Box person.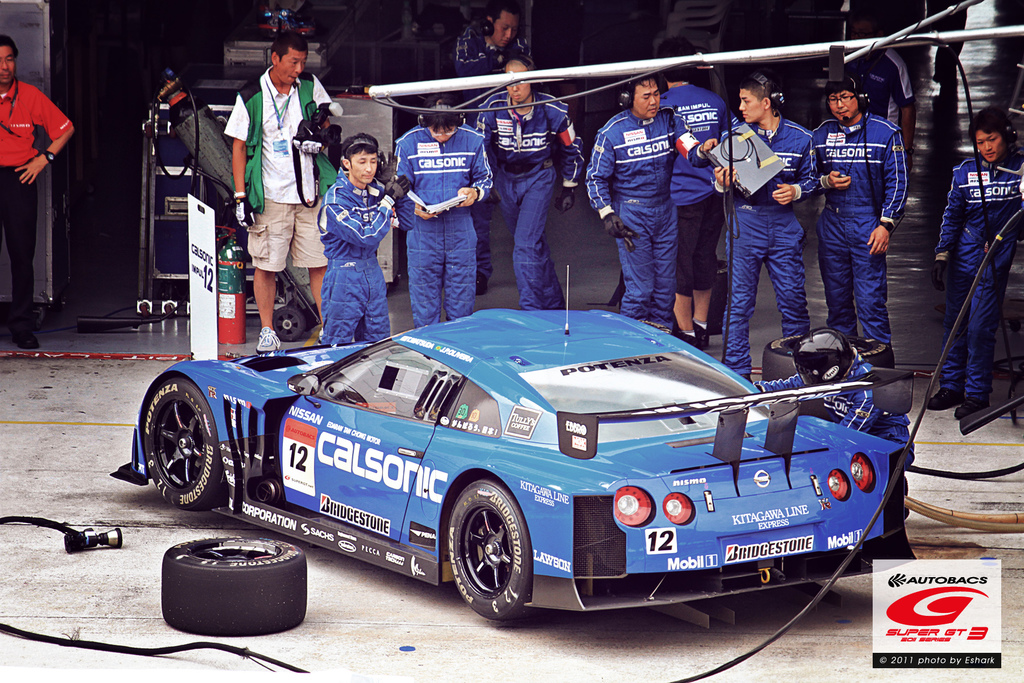
select_region(585, 74, 719, 324).
